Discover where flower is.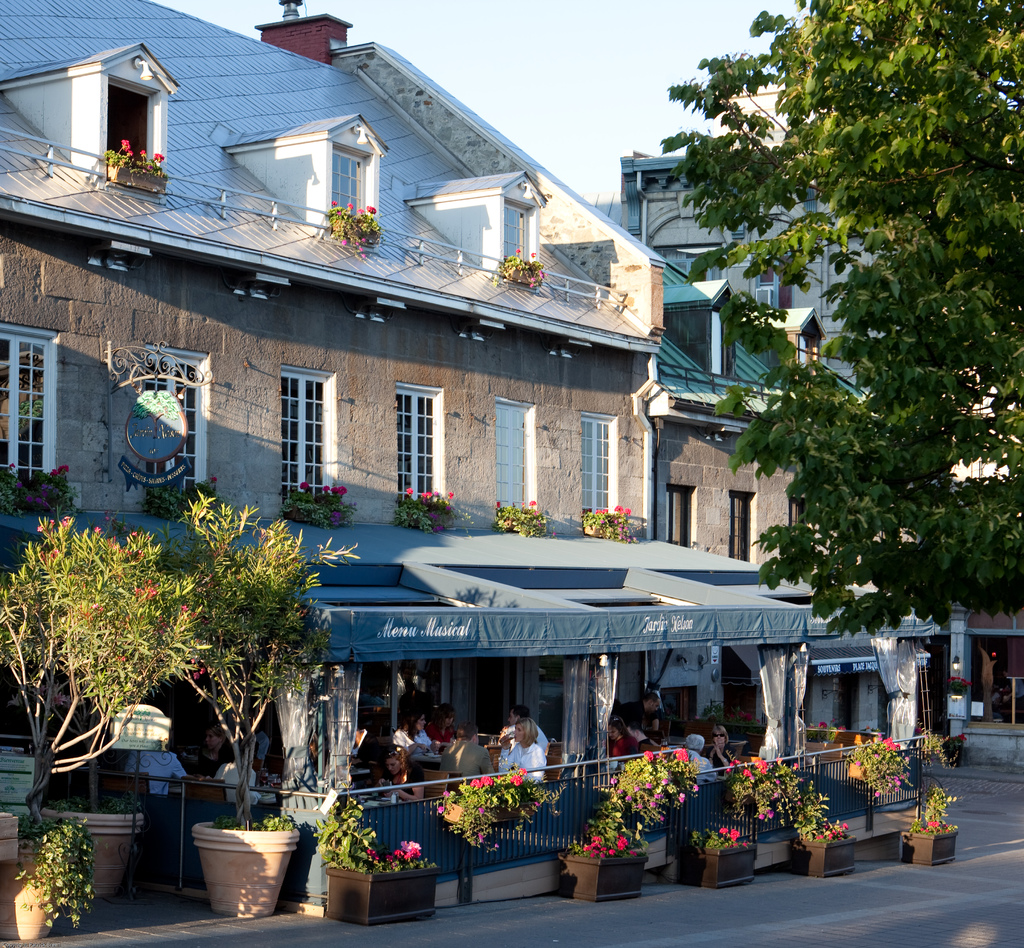
Discovered at 357:205:362:215.
